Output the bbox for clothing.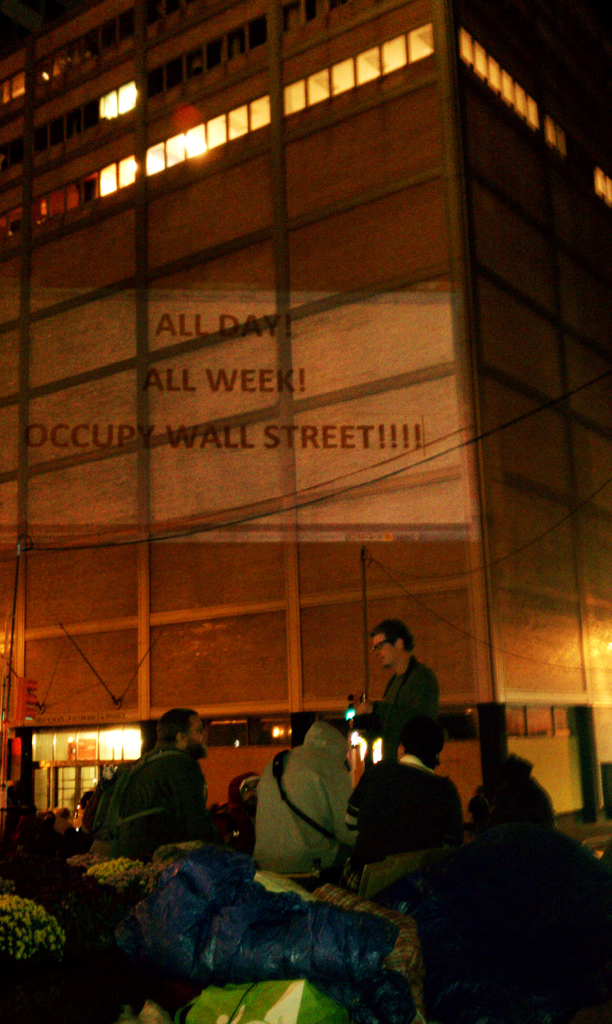
[left=419, top=822, right=595, bottom=1023].
